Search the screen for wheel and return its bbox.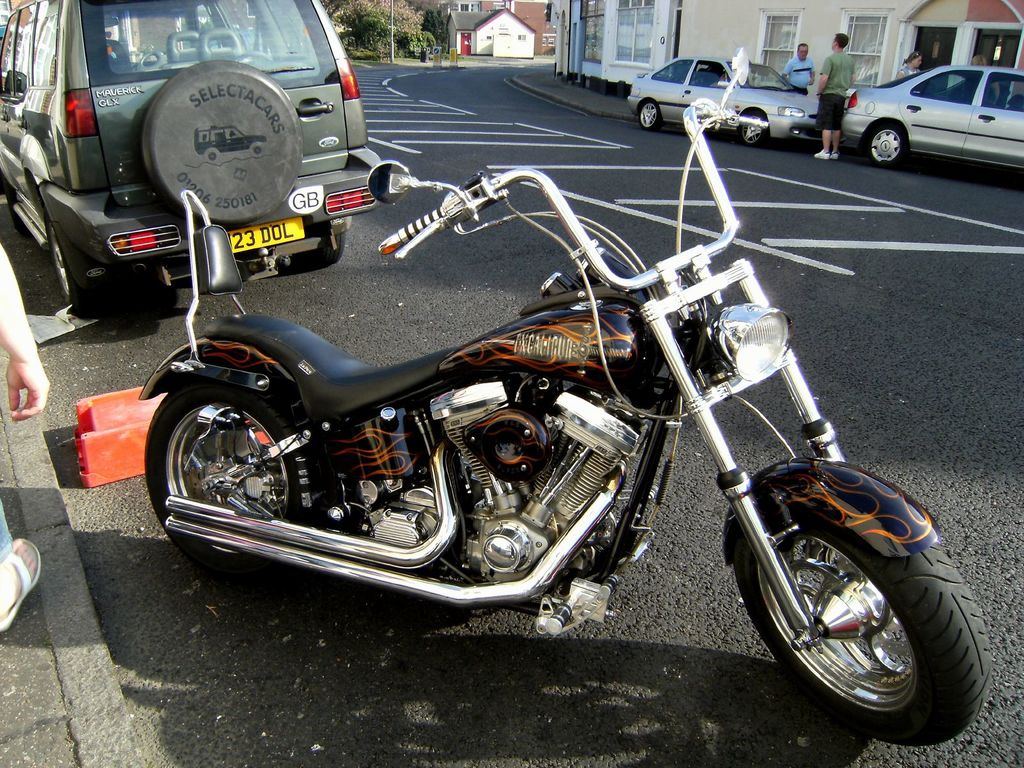
Found: select_region(637, 101, 663, 131).
